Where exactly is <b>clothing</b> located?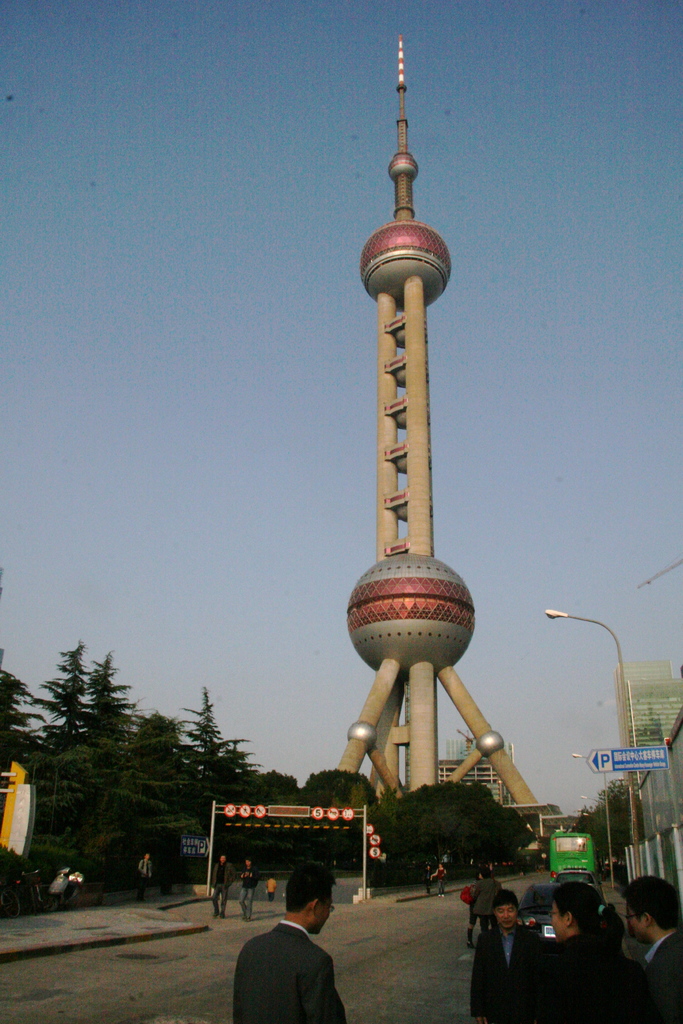
Its bounding box is detection(470, 921, 546, 1023).
